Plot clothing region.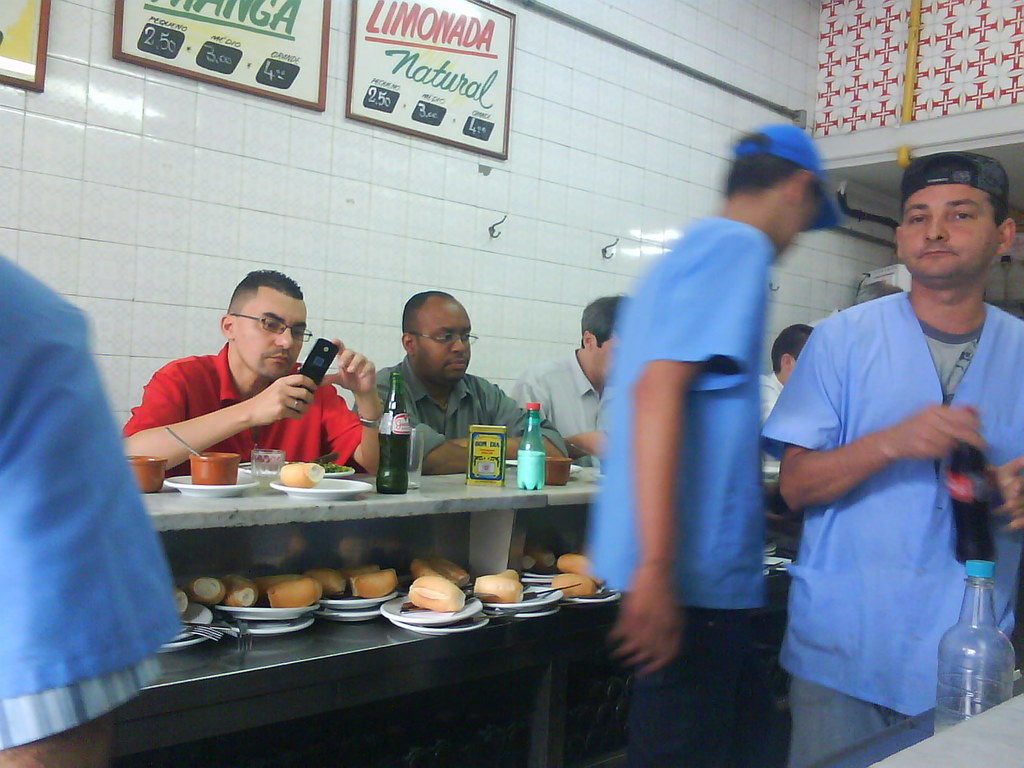
Plotted at <bbox>748, 369, 802, 438</bbox>.
